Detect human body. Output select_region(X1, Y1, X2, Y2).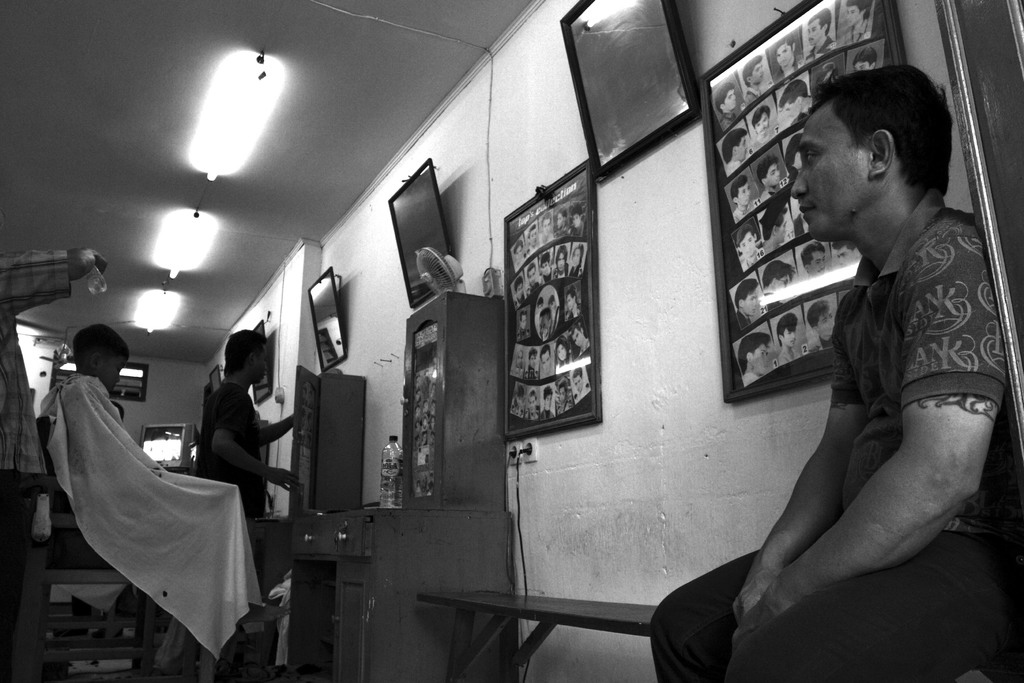
select_region(514, 242, 527, 274).
